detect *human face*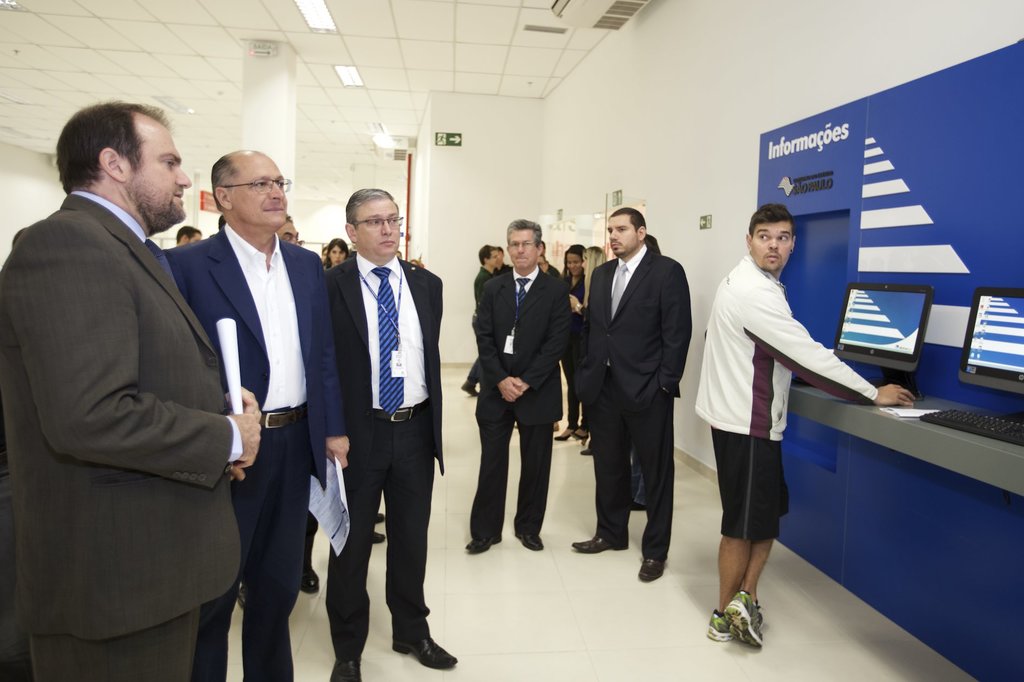
bbox(609, 212, 636, 261)
